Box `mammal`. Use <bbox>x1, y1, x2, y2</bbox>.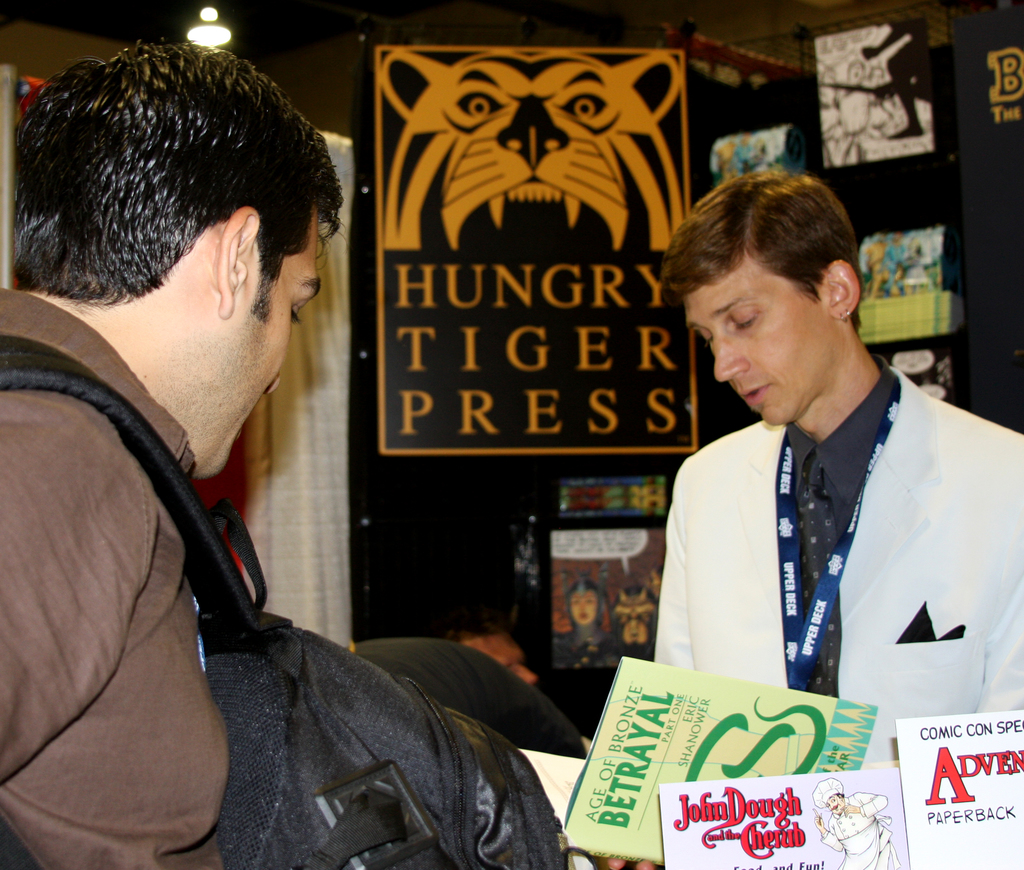
<bbox>630, 206, 991, 752</bbox>.
